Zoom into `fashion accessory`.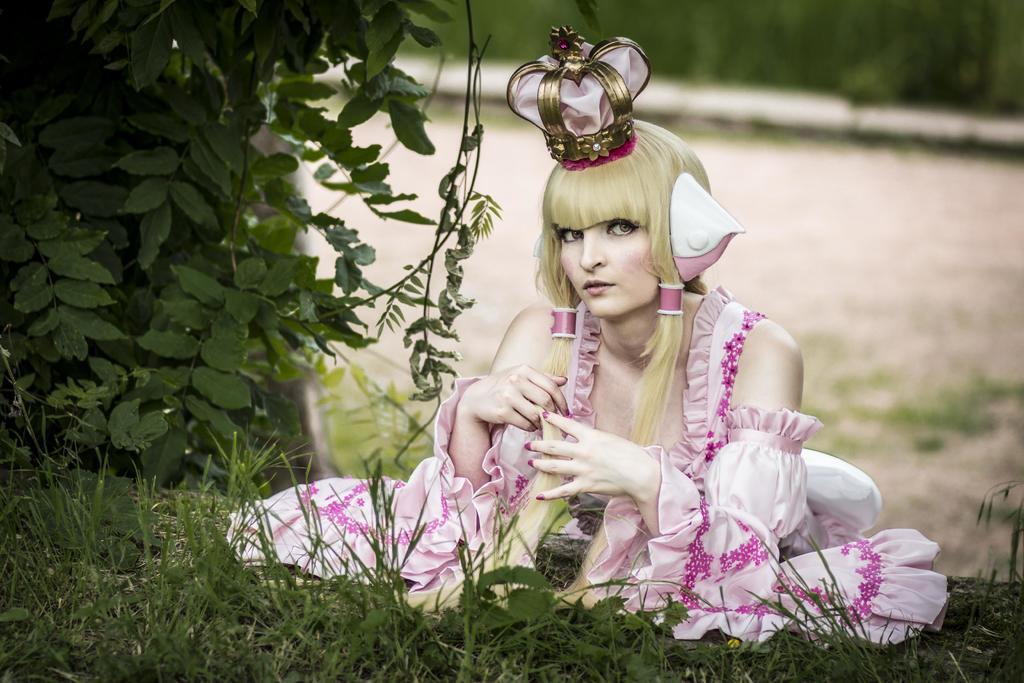
Zoom target: [left=547, top=305, right=579, bottom=340].
